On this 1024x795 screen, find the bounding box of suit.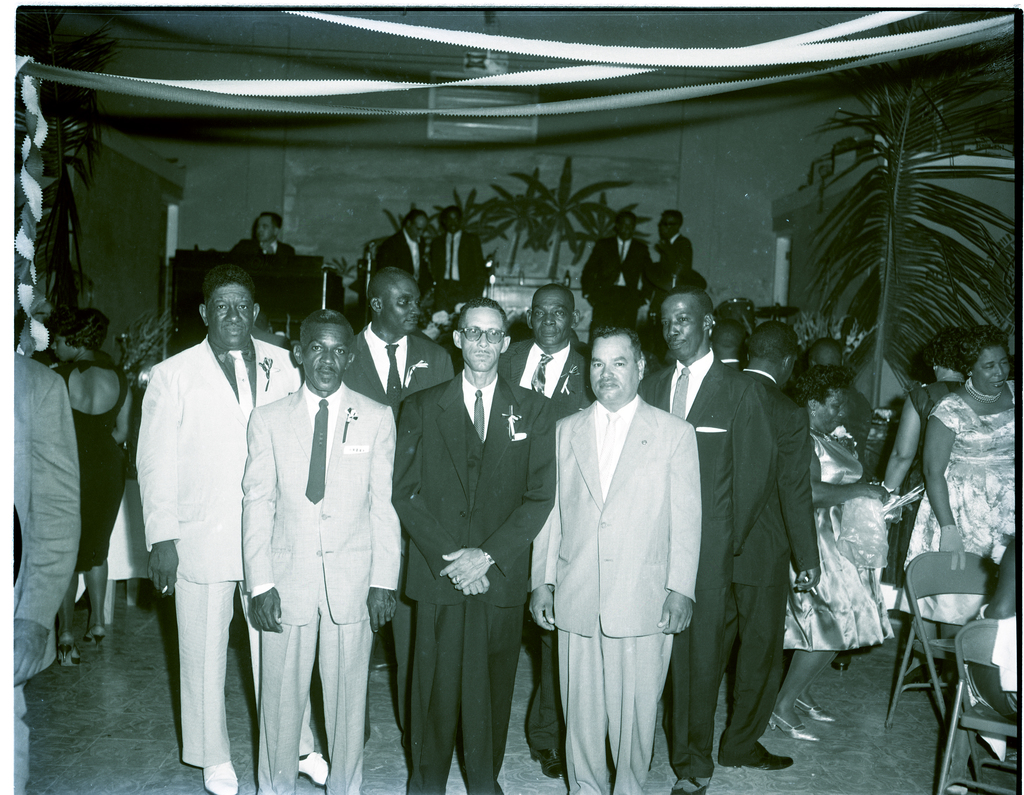
Bounding box: {"x1": 579, "y1": 232, "x2": 652, "y2": 326}.
